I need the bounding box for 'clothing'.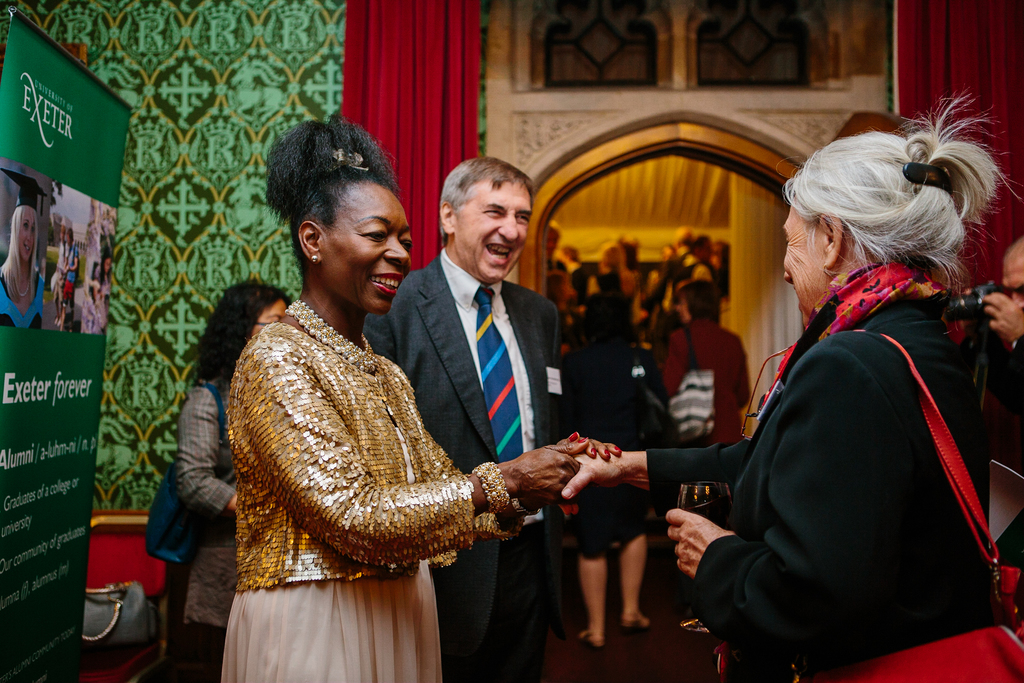
Here it is: 681/222/1007/682.
